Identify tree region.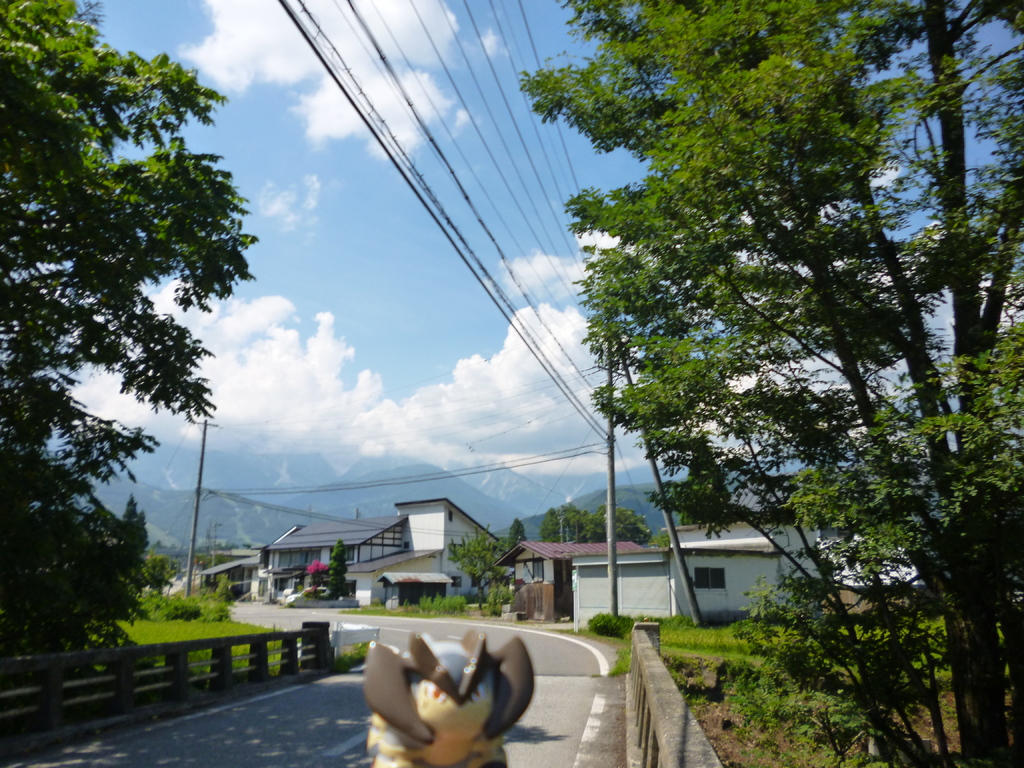
Region: bbox=(521, 0, 1023, 767).
